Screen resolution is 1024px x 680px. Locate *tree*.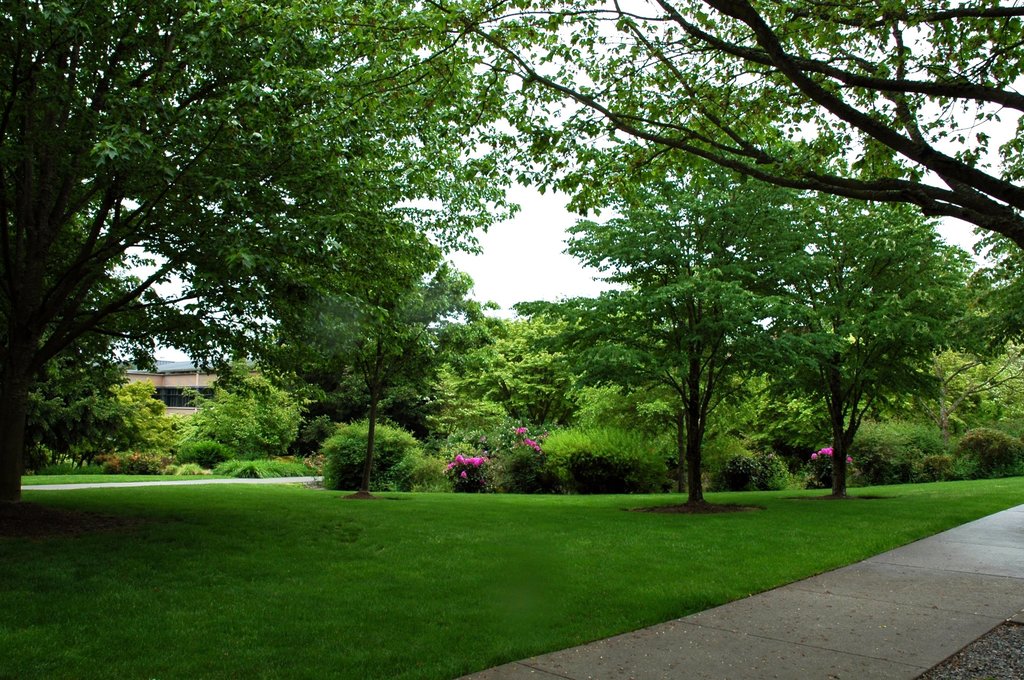
<bbox>430, 316, 556, 480</bbox>.
